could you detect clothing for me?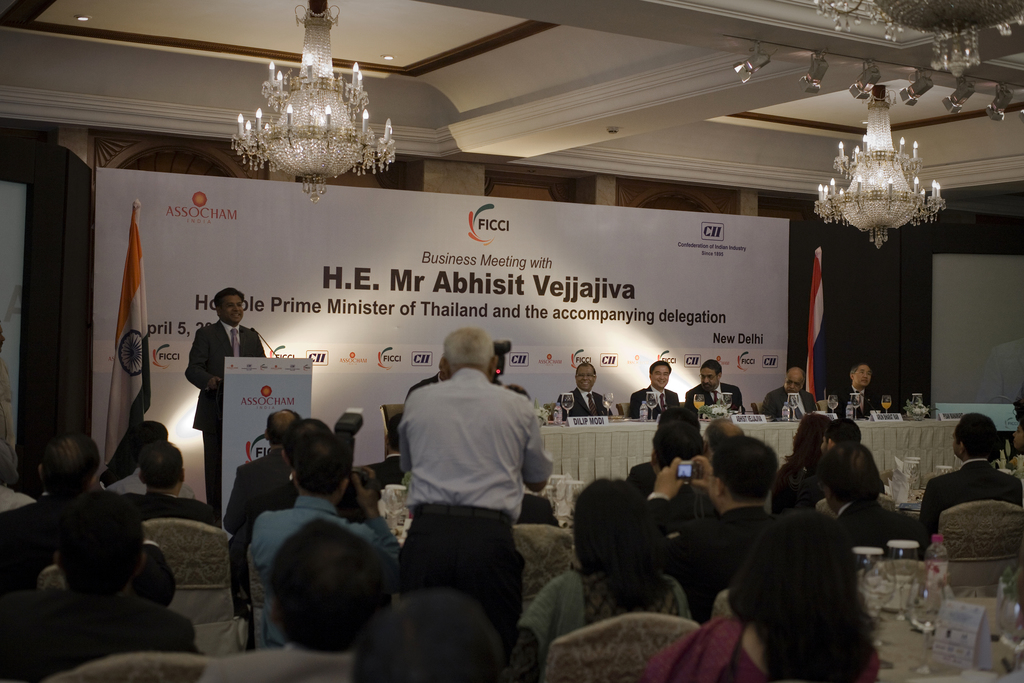
Detection result: <region>684, 383, 746, 416</region>.
